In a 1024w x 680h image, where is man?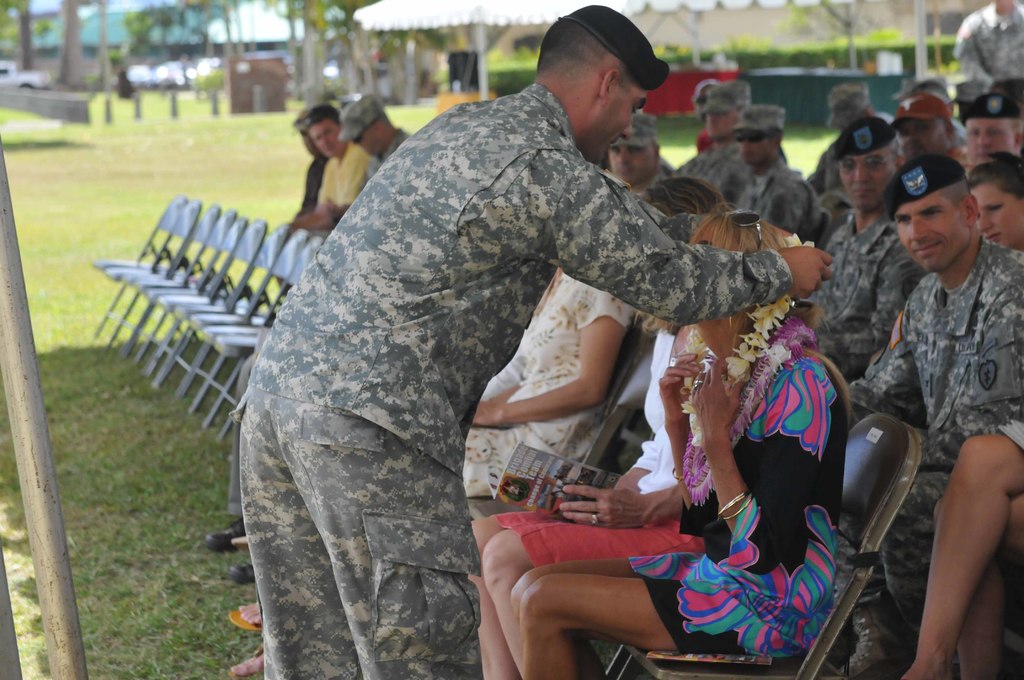
Rect(829, 153, 1023, 679).
